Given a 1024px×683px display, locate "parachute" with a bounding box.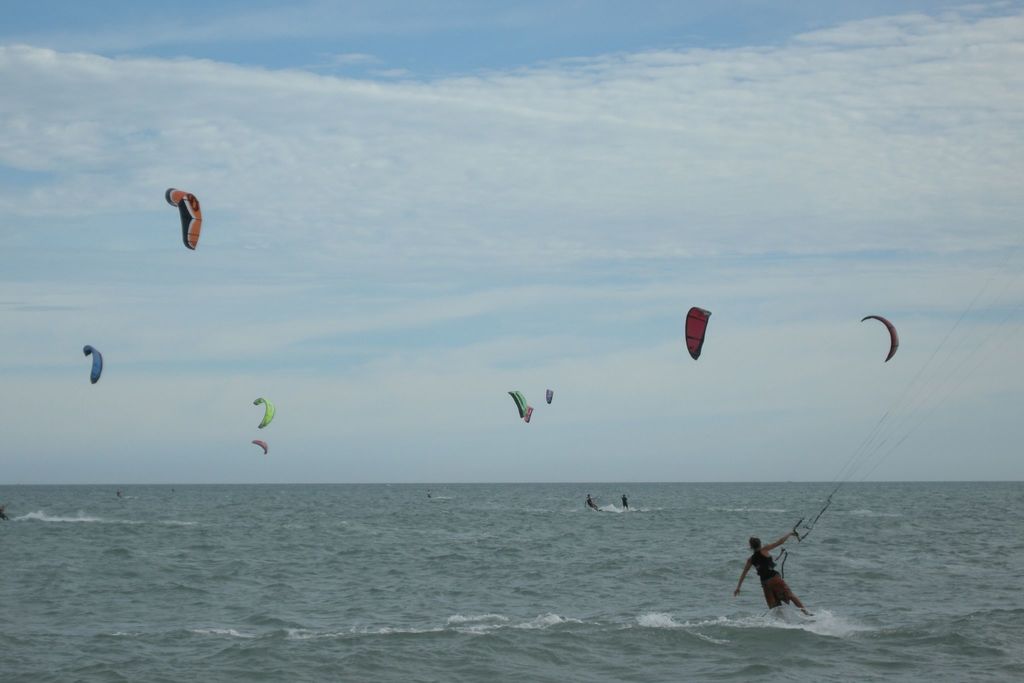
Located: l=168, t=185, r=204, b=252.
